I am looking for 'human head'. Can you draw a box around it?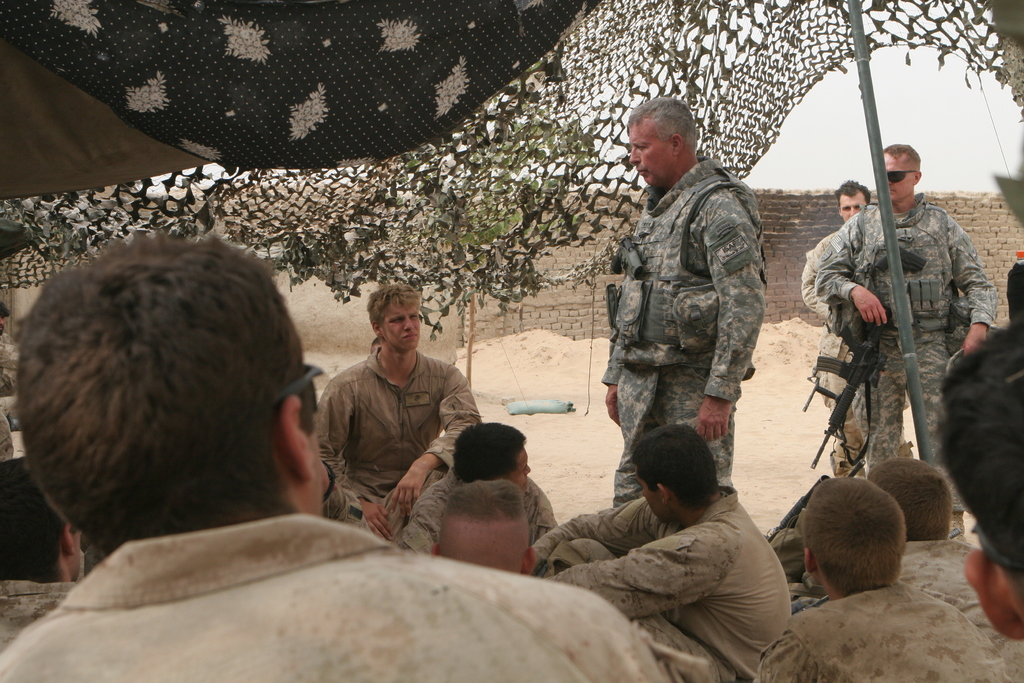
Sure, the bounding box is bbox=(367, 286, 420, 354).
